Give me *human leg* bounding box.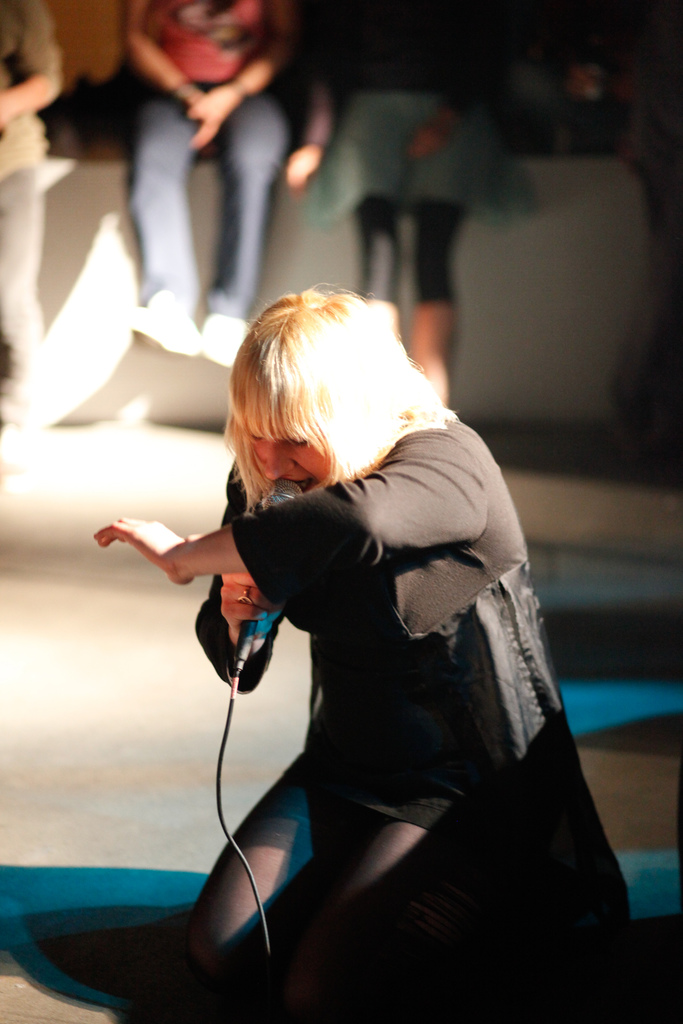
detection(0, 154, 50, 428).
